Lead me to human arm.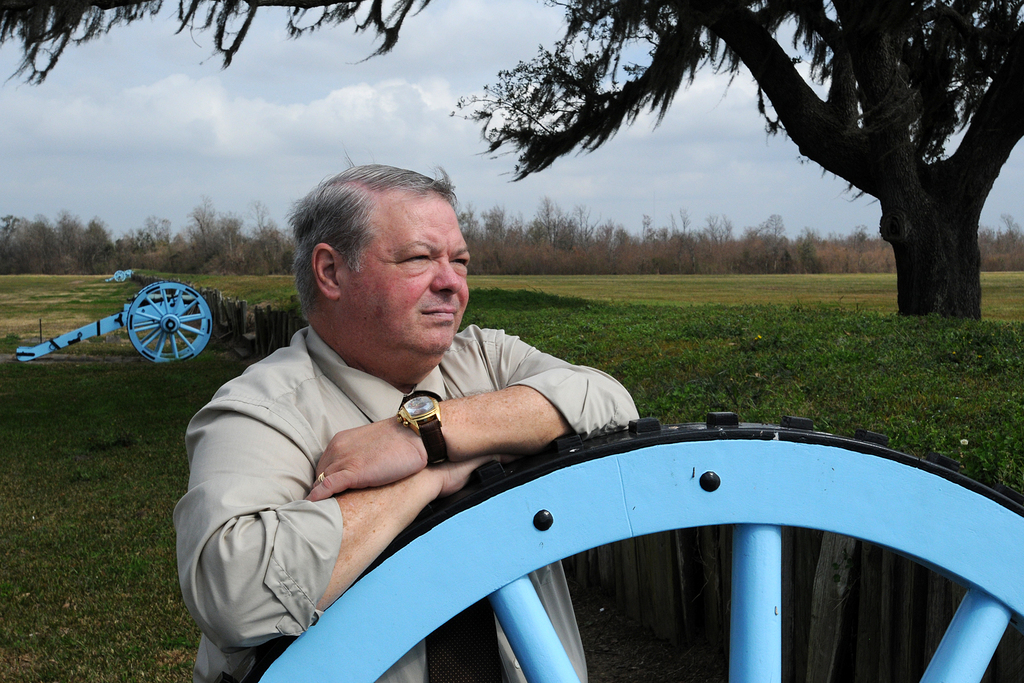
Lead to box(397, 374, 595, 498).
